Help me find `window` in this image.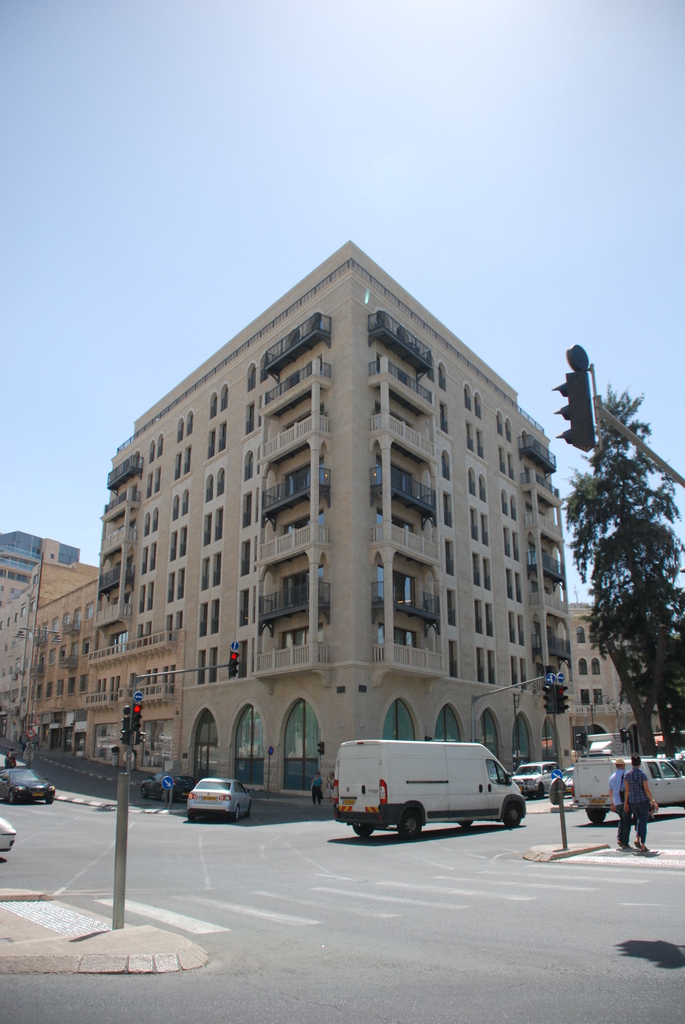
Found it: BBox(480, 474, 489, 502).
